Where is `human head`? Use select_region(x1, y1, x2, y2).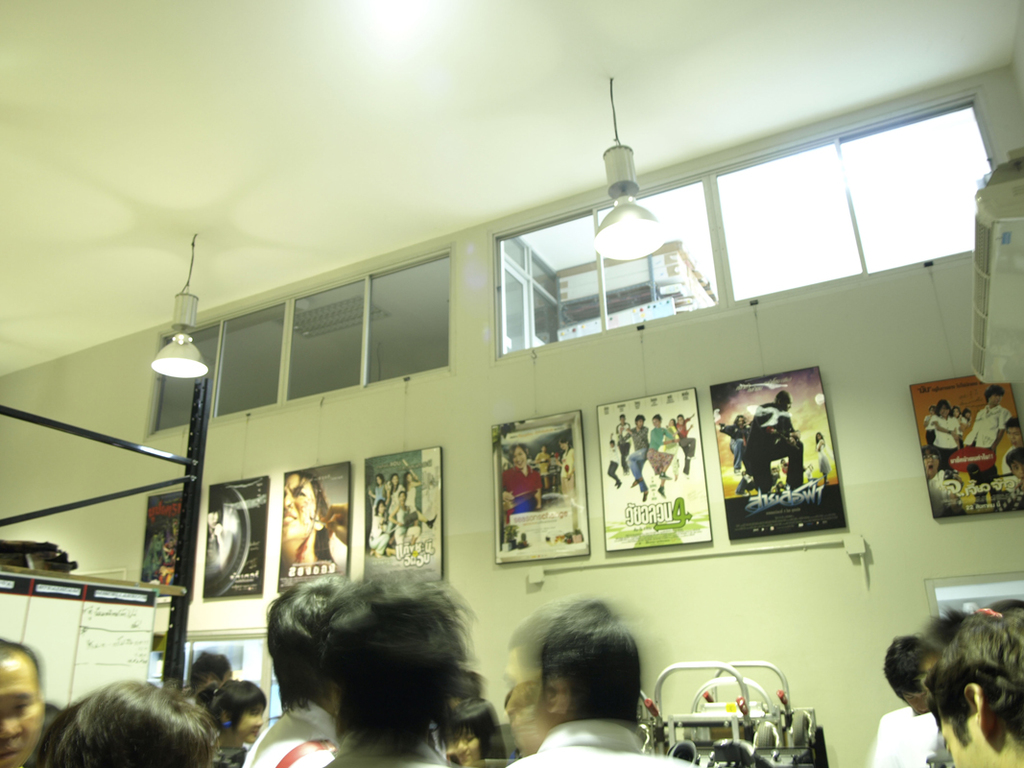
select_region(197, 681, 266, 743).
